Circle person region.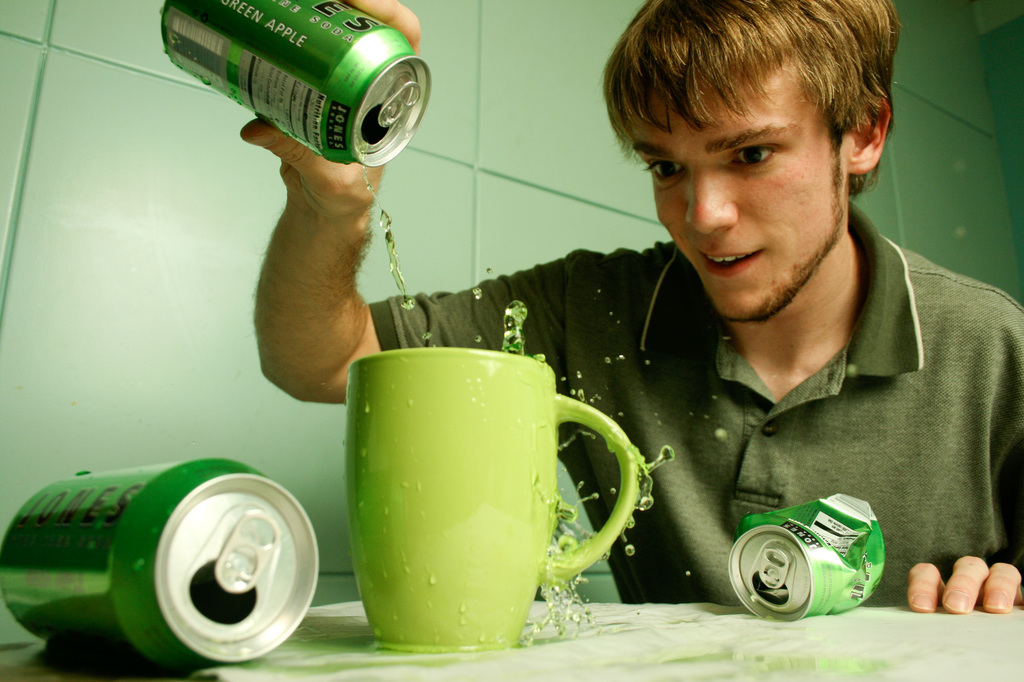
Region: box(239, 0, 1023, 611).
